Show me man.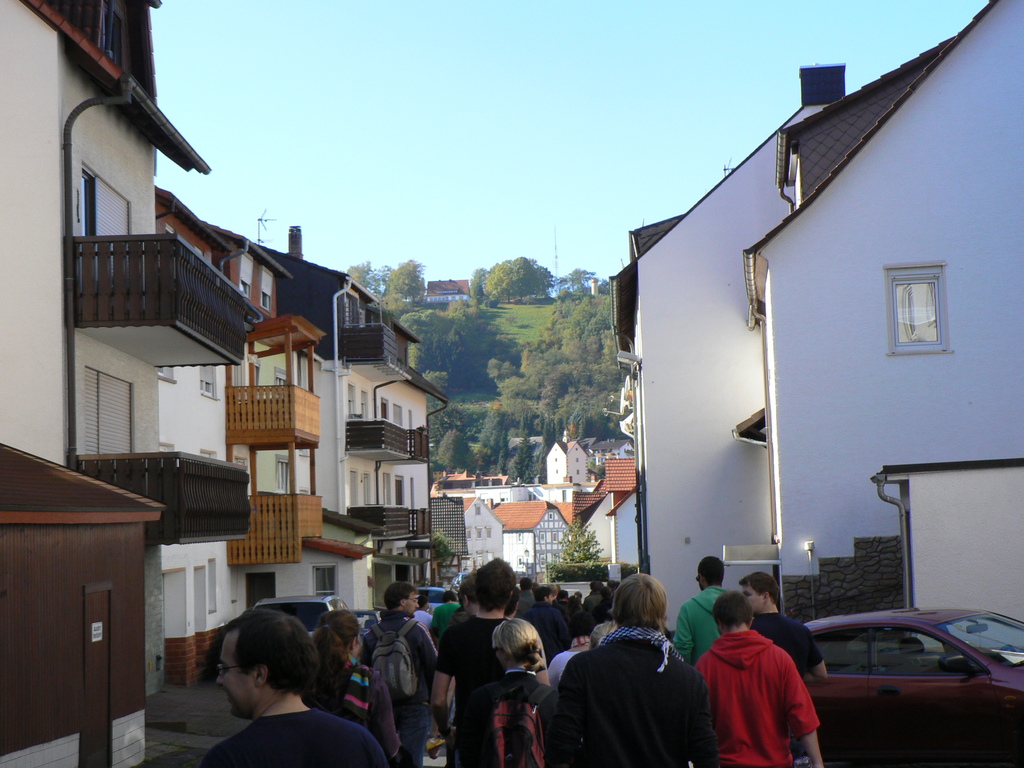
man is here: 412/591/431/628.
